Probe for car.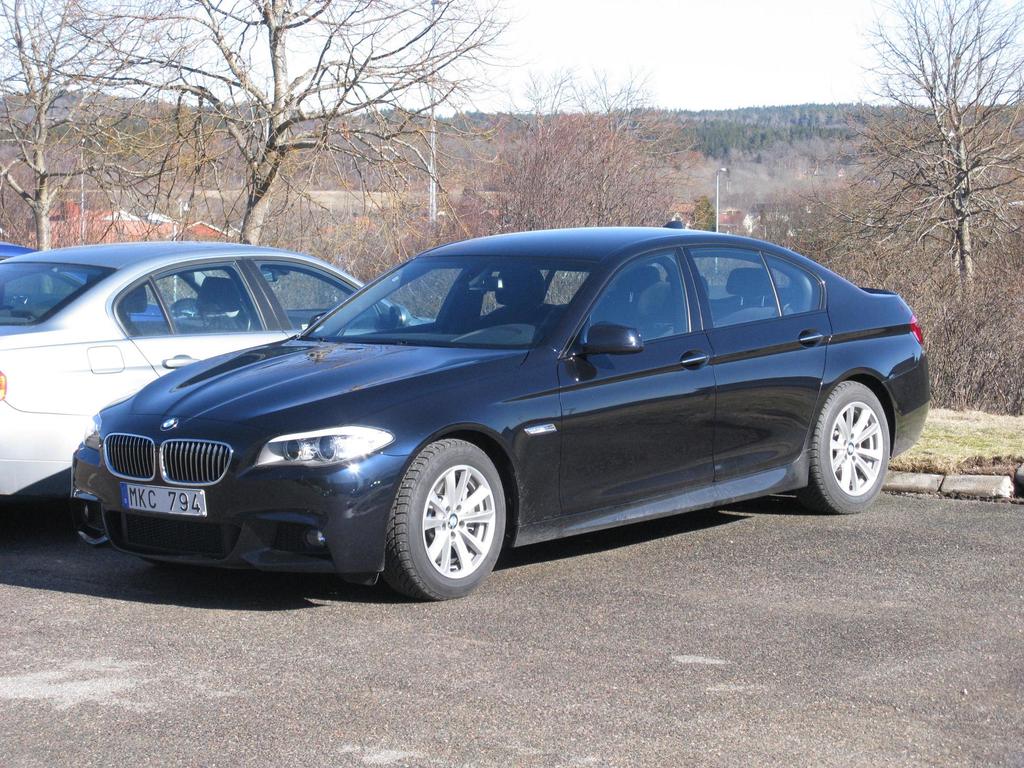
Probe result: 0:243:85:314.
